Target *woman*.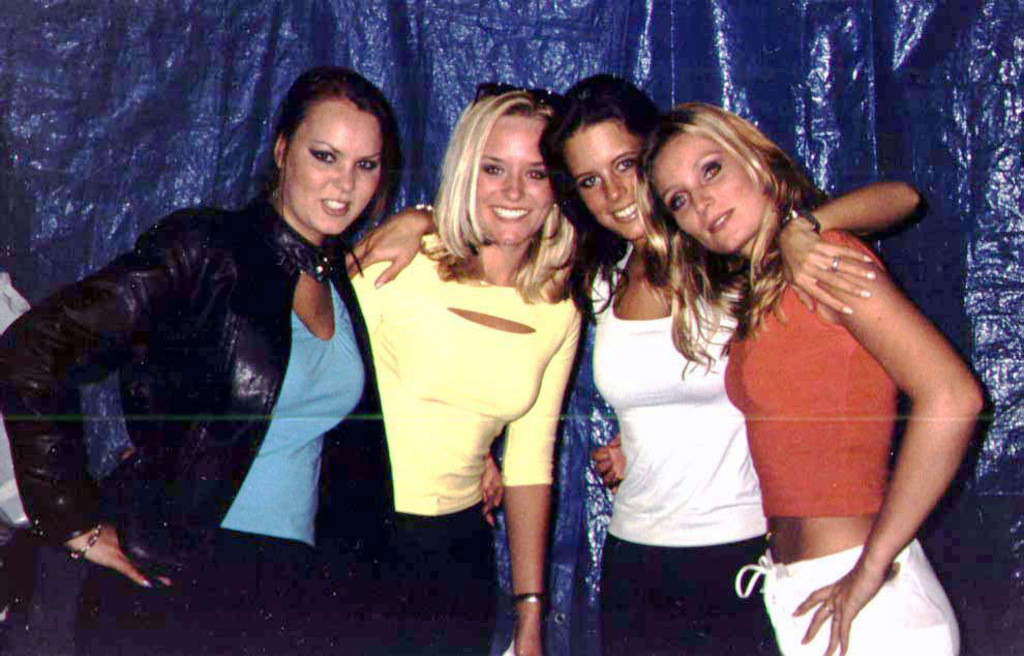
Target region: [638, 101, 983, 655].
